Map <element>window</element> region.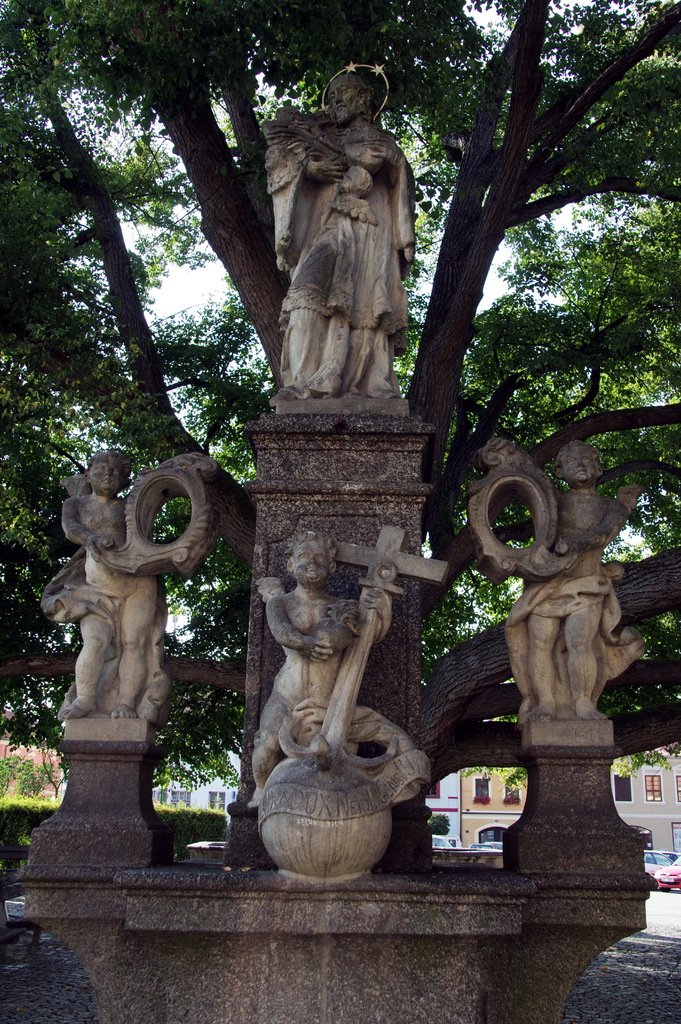
Mapped to {"left": 429, "top": 778, "right": 452, "bottom": 796}.
